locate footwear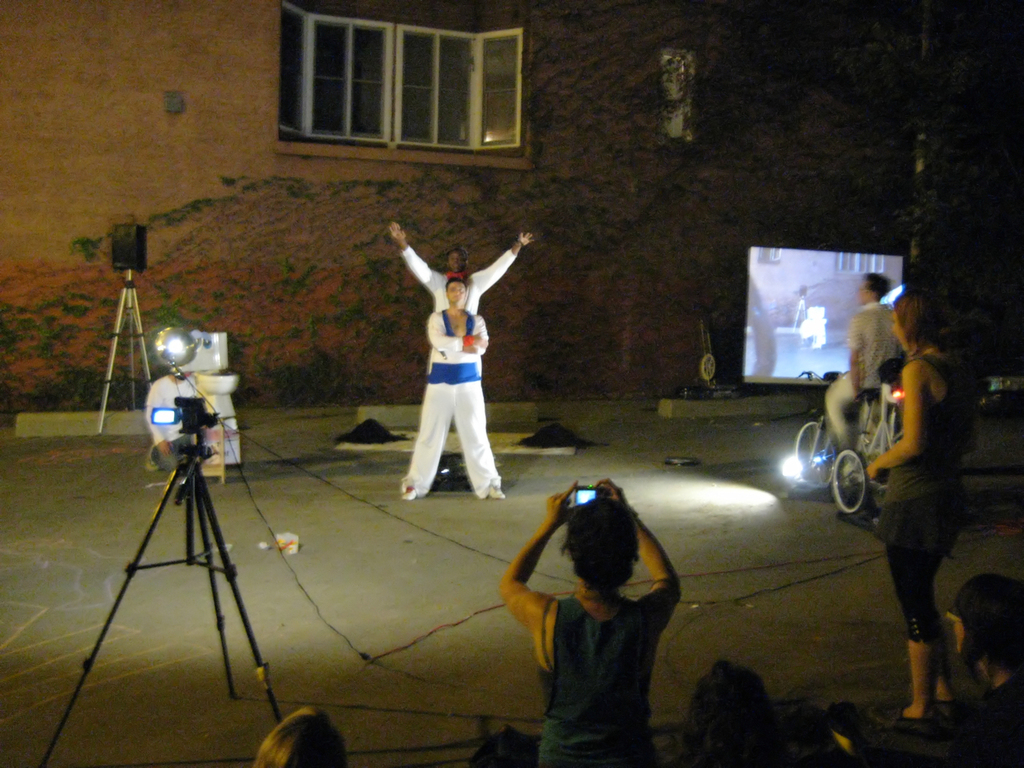
[x1=487, y1=481, x2=507, y2=500]
